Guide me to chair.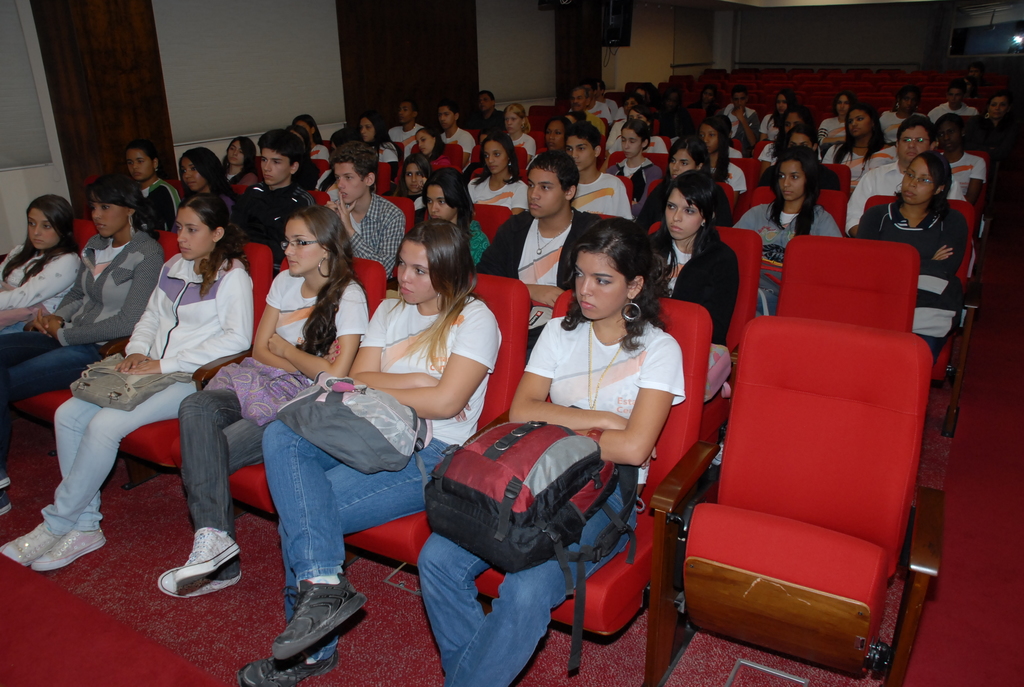
Guidance: region(116, 249, 276, 480).
